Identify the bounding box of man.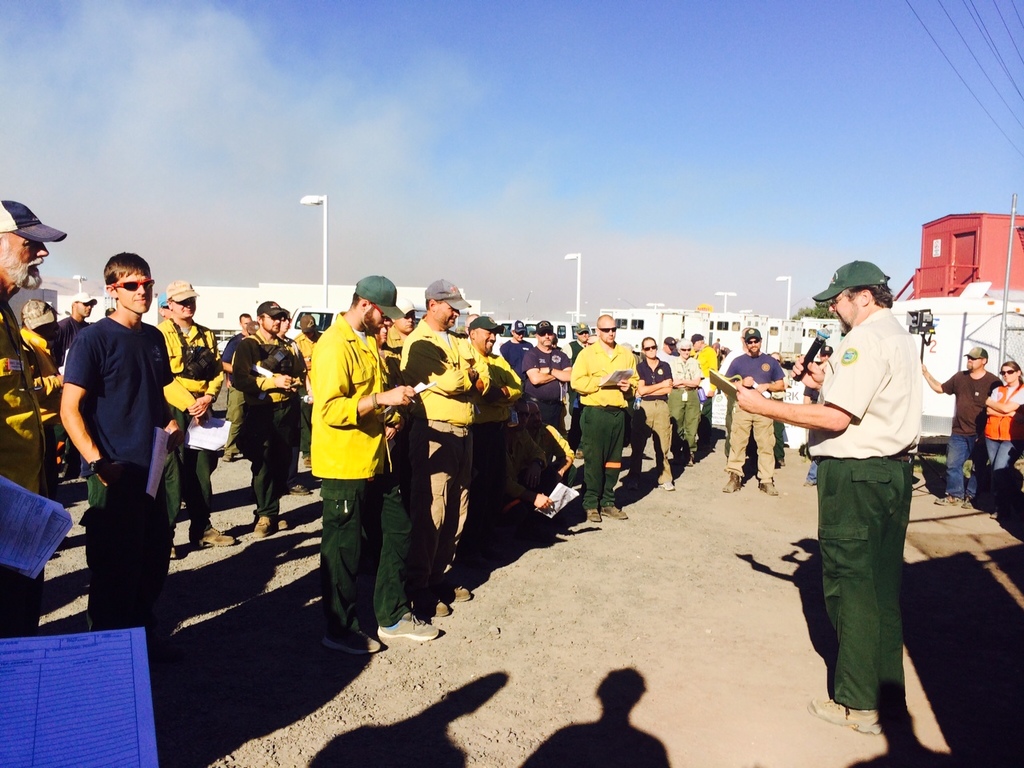
572,311,643,523.
